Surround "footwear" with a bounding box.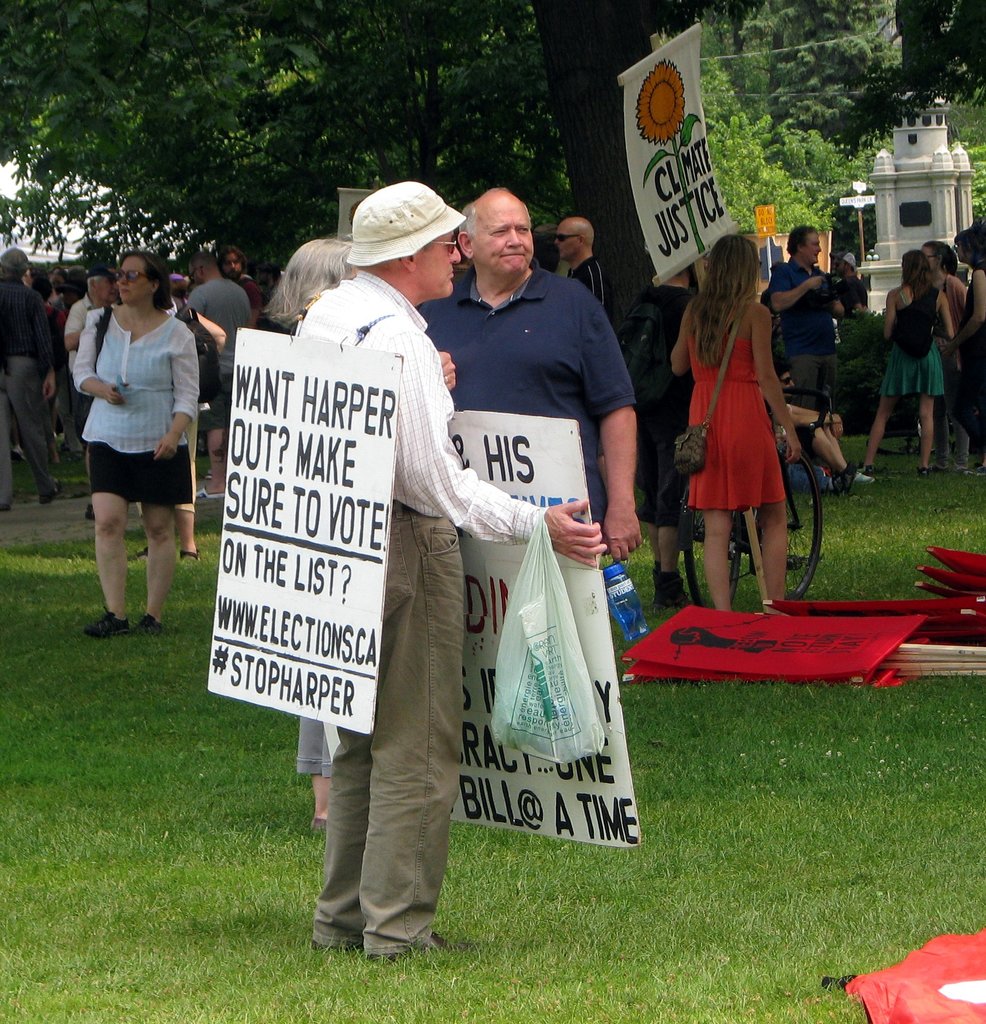
[87, 500, 97, 520].
